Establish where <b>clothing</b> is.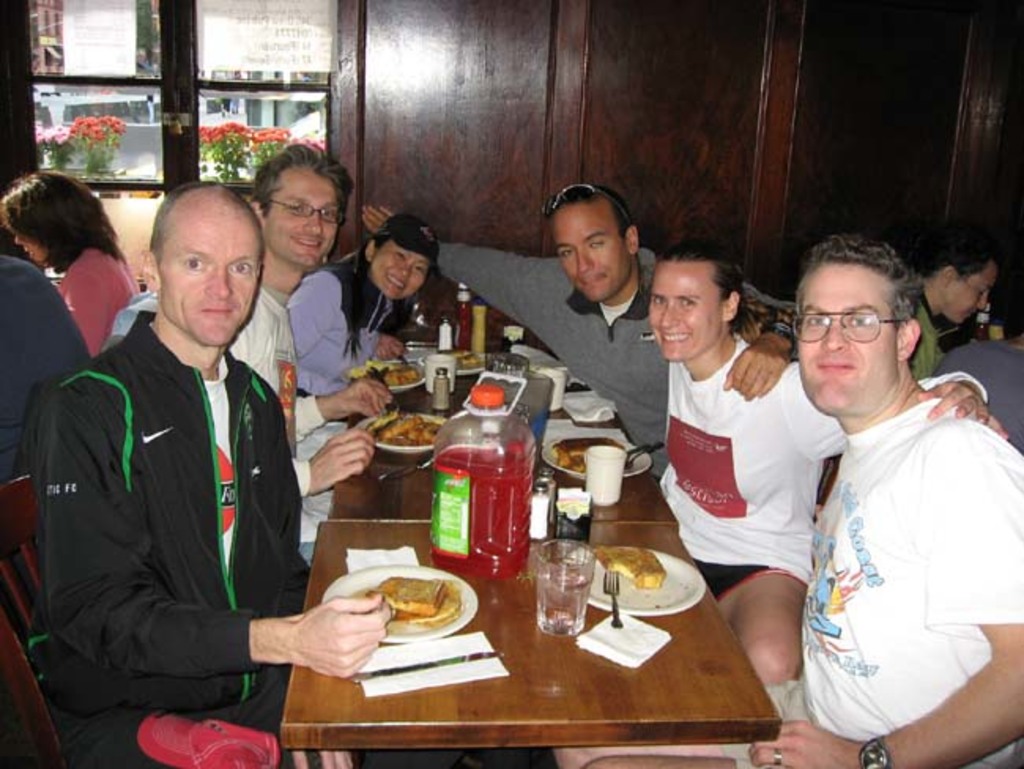
Established at (0, 260, 85, 492).
